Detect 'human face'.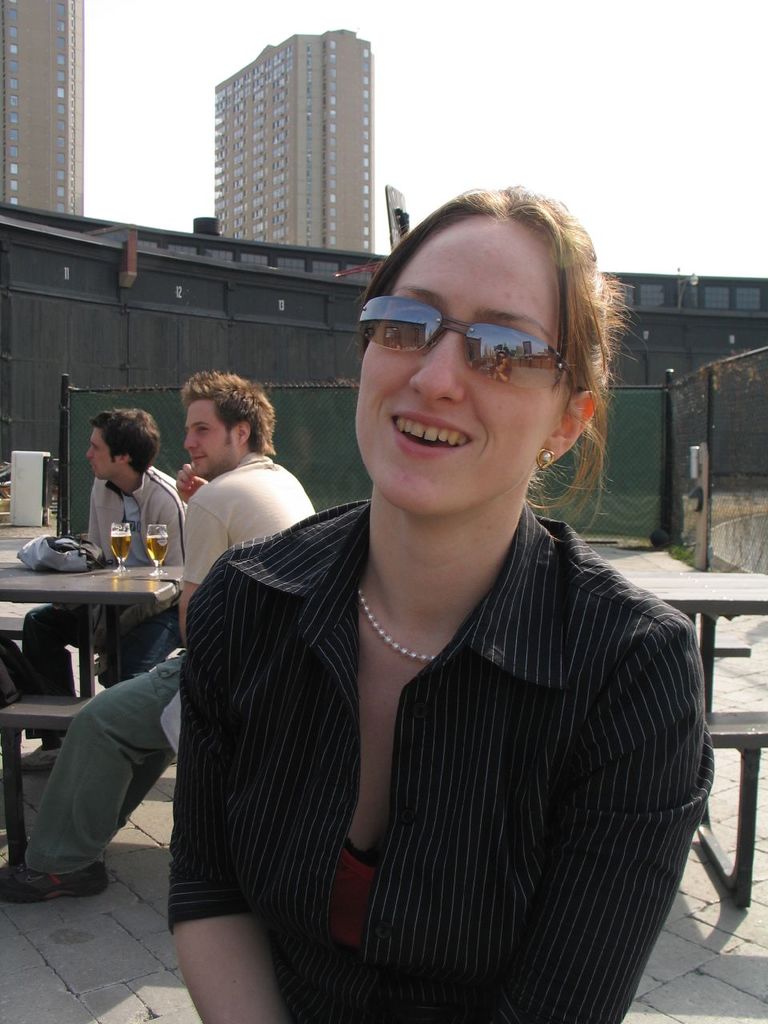
Detected at (352,219,570,518).
